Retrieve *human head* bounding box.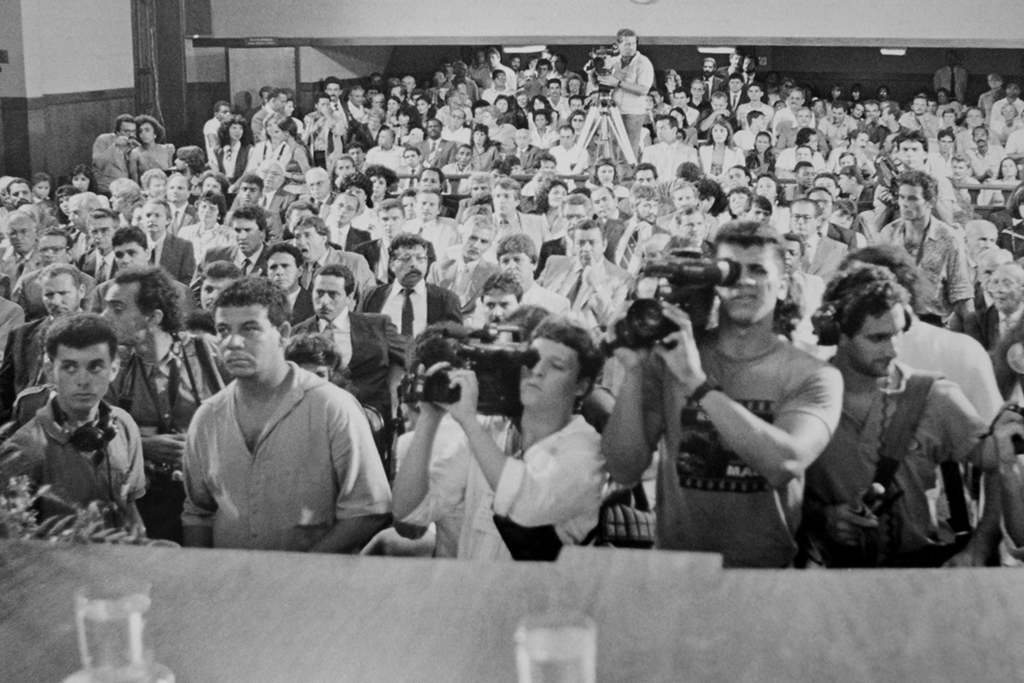
Bounding box: 777/79/801/96.
